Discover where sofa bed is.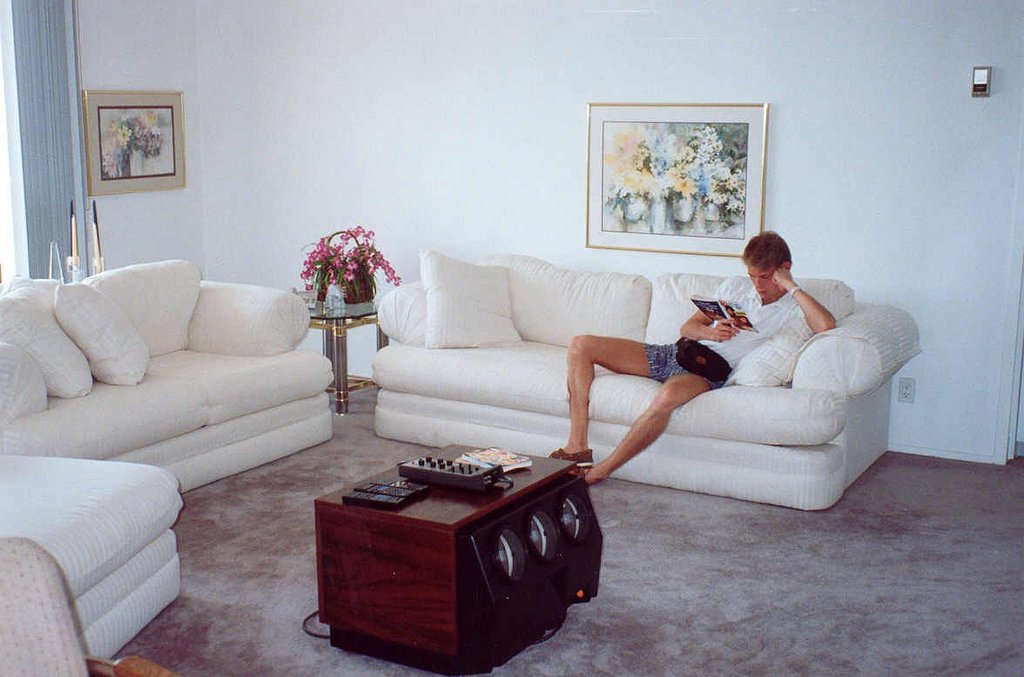
Discovered at [left=4, top=257, right=334, bottom=496].
